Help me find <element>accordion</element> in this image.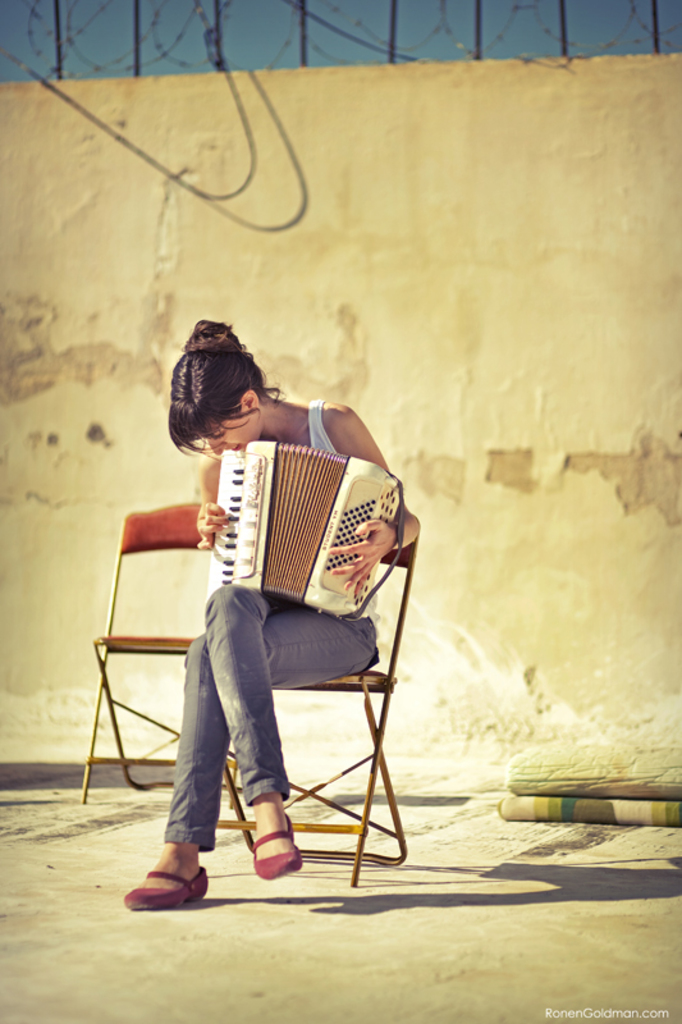
Found it: rect(215, 433, 400, 623).
